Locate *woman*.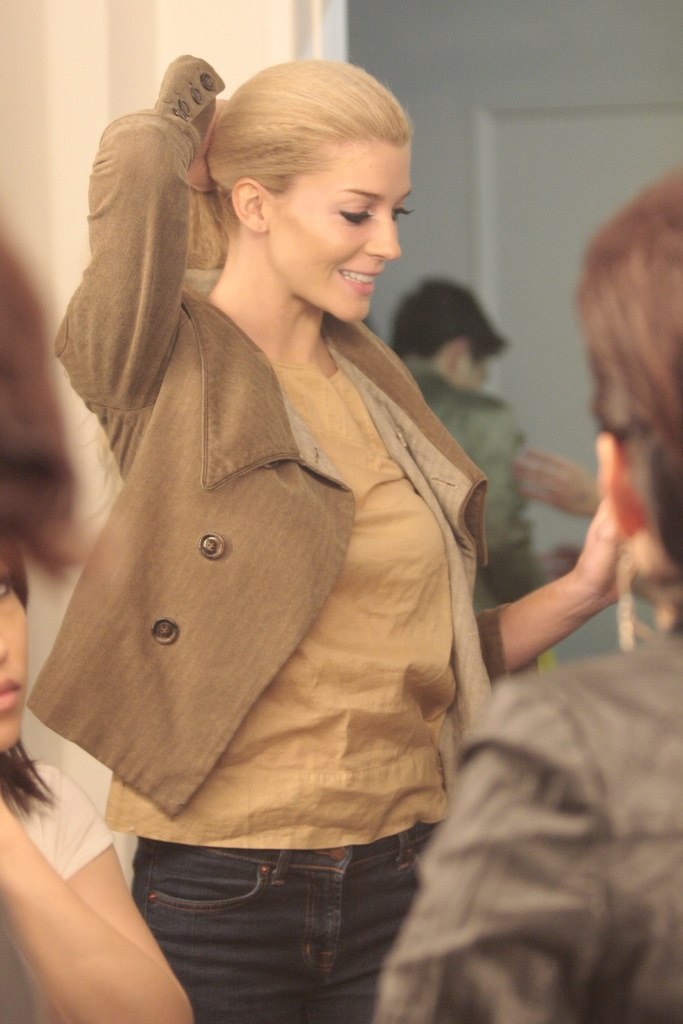
Bounding box: bbox(0, 516, 190, 1023).
